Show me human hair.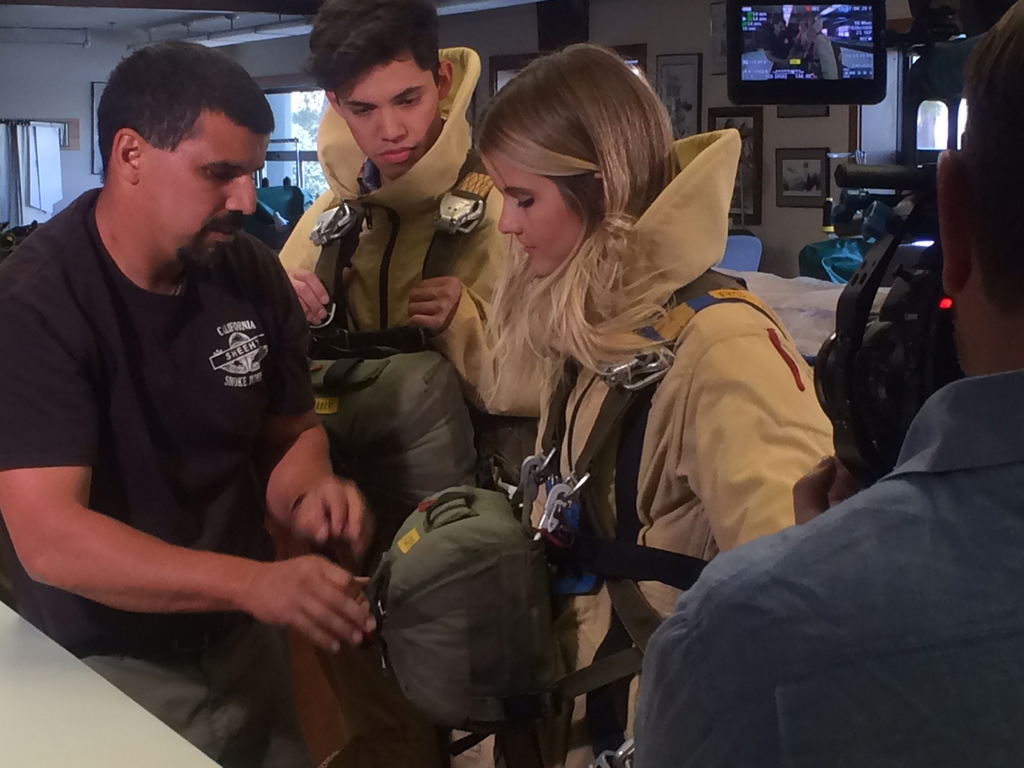
human hair is here: rect(78, 51, 246, 212).
